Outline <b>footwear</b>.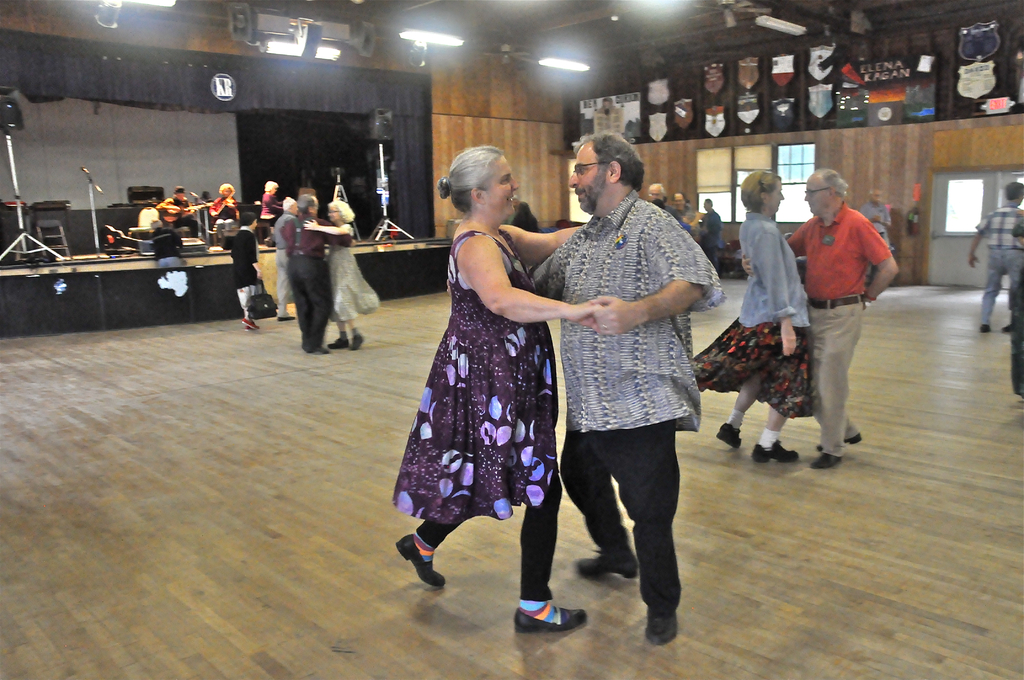
Outline: {"left": 1000, "top": 321, "right": 1010, "bottom": 334}.
